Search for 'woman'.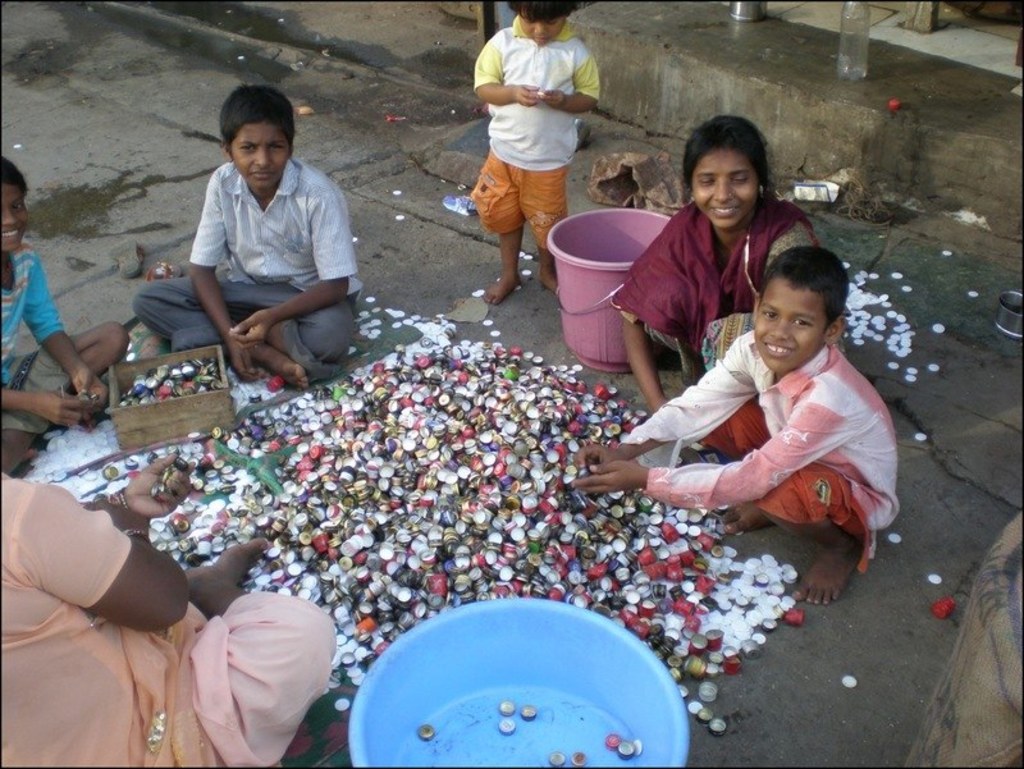
Found at box(0, 472, 339, 768).
